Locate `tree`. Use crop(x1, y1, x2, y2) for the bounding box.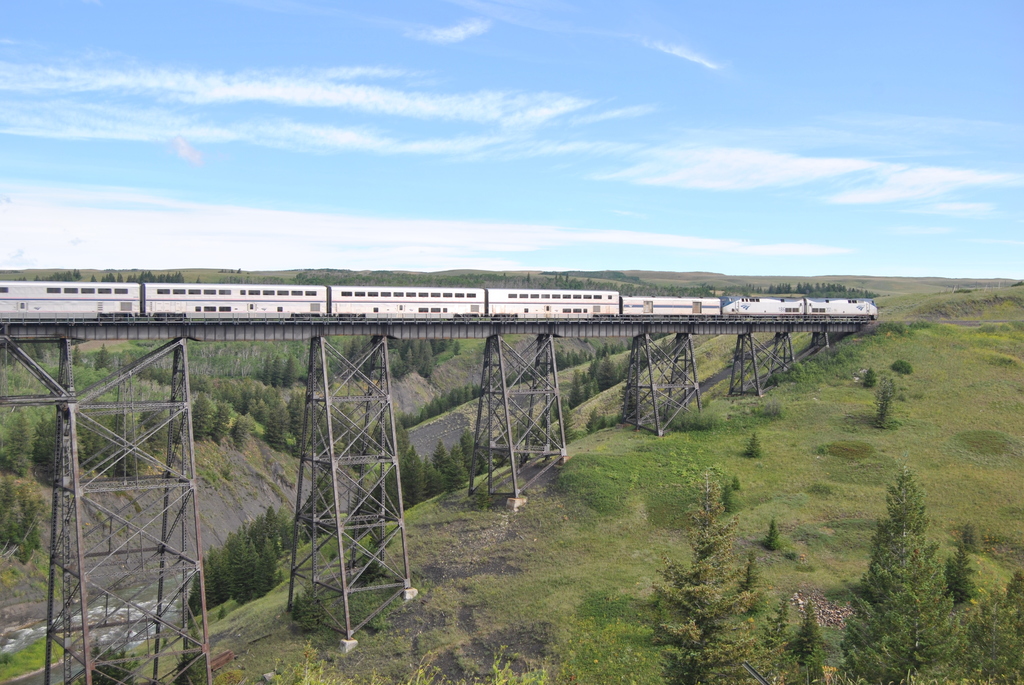
crop(184, 553, 267, 595).
